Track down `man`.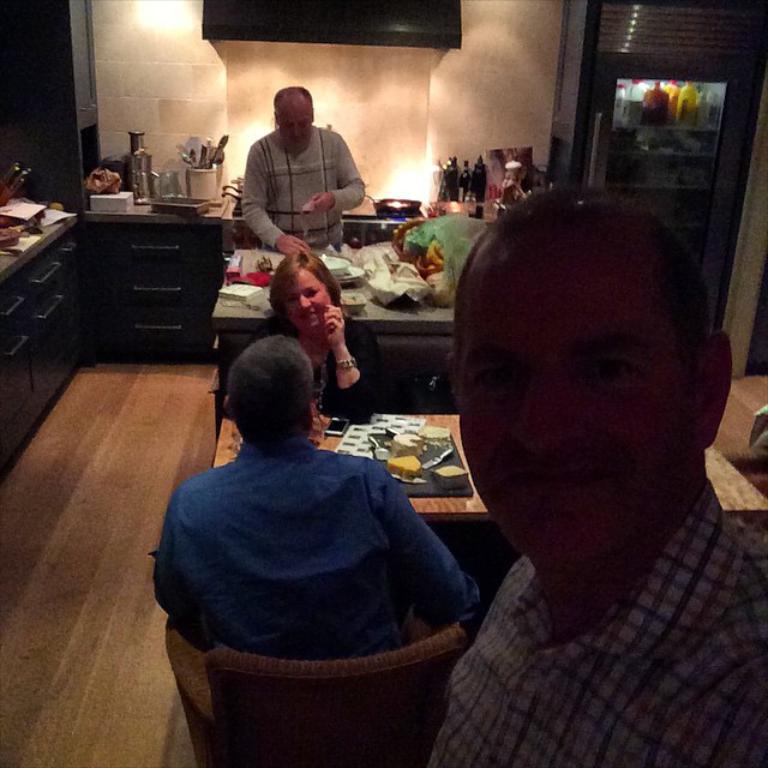
Tracked to [439, 186, 767, 767].
